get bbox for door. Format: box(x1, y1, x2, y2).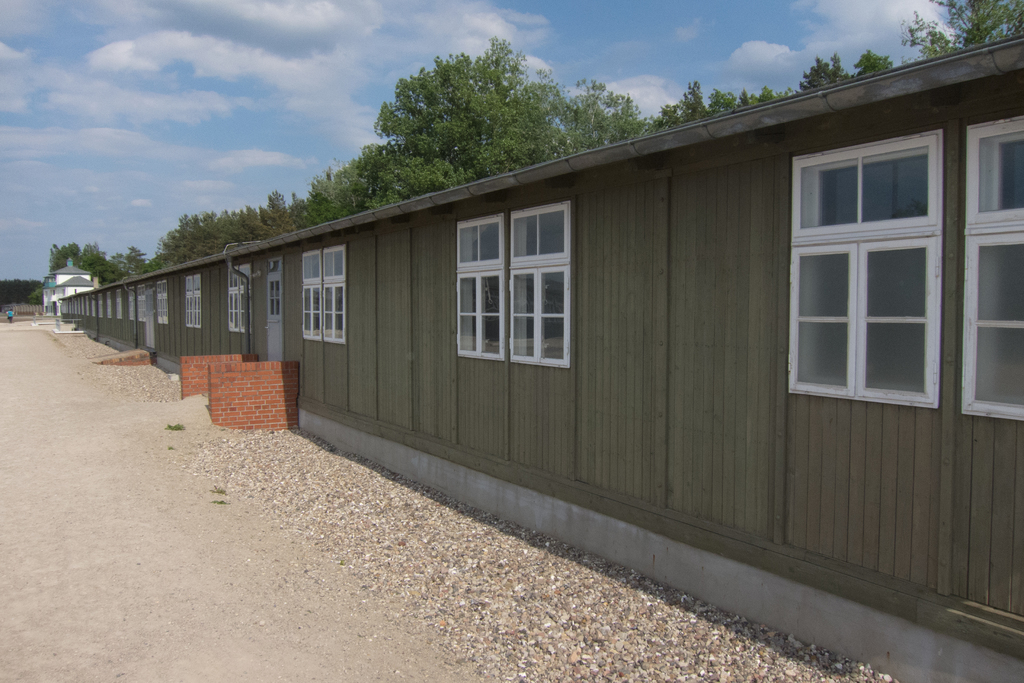
box(262, 260, 287, 374).
